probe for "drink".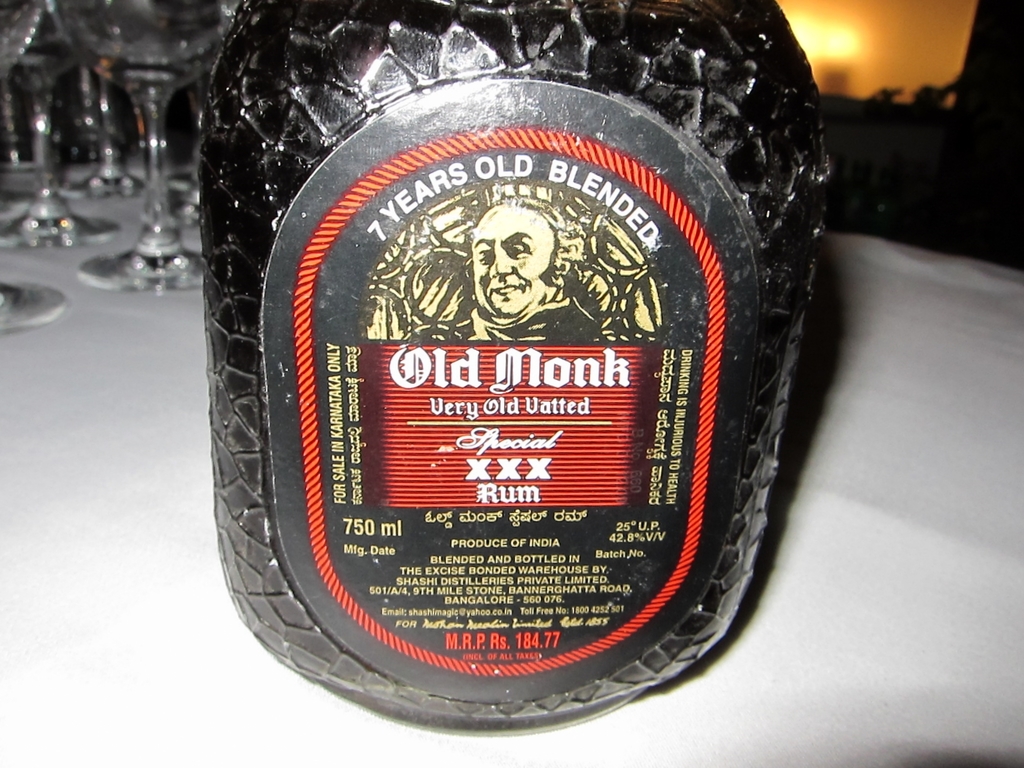
Probe result: 198/0/842/729.
